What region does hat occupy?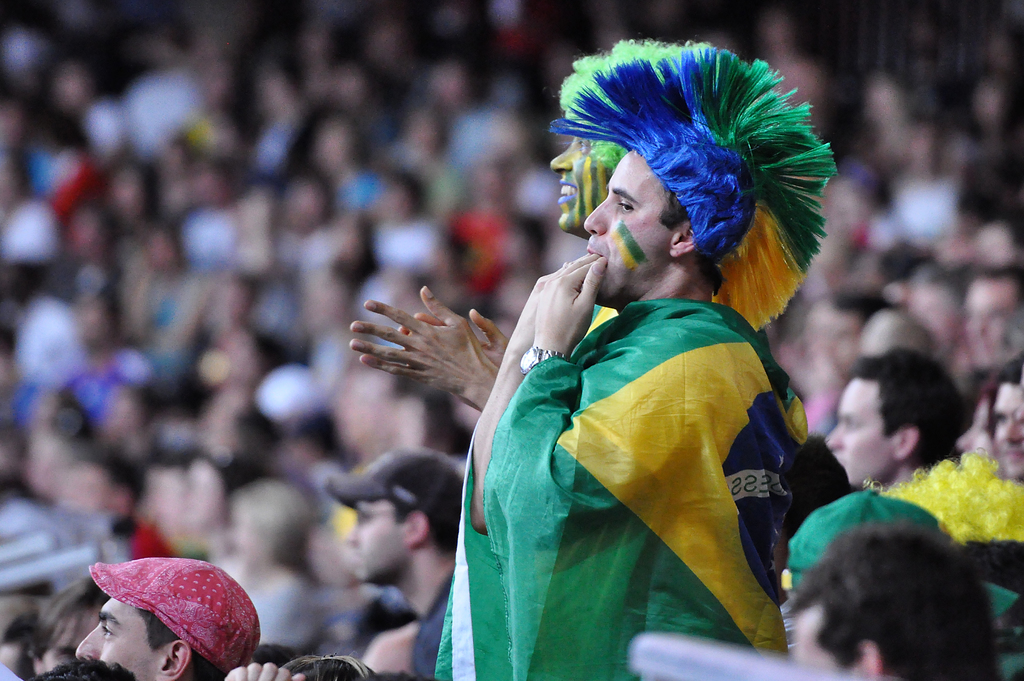
782 485 1020 619.
